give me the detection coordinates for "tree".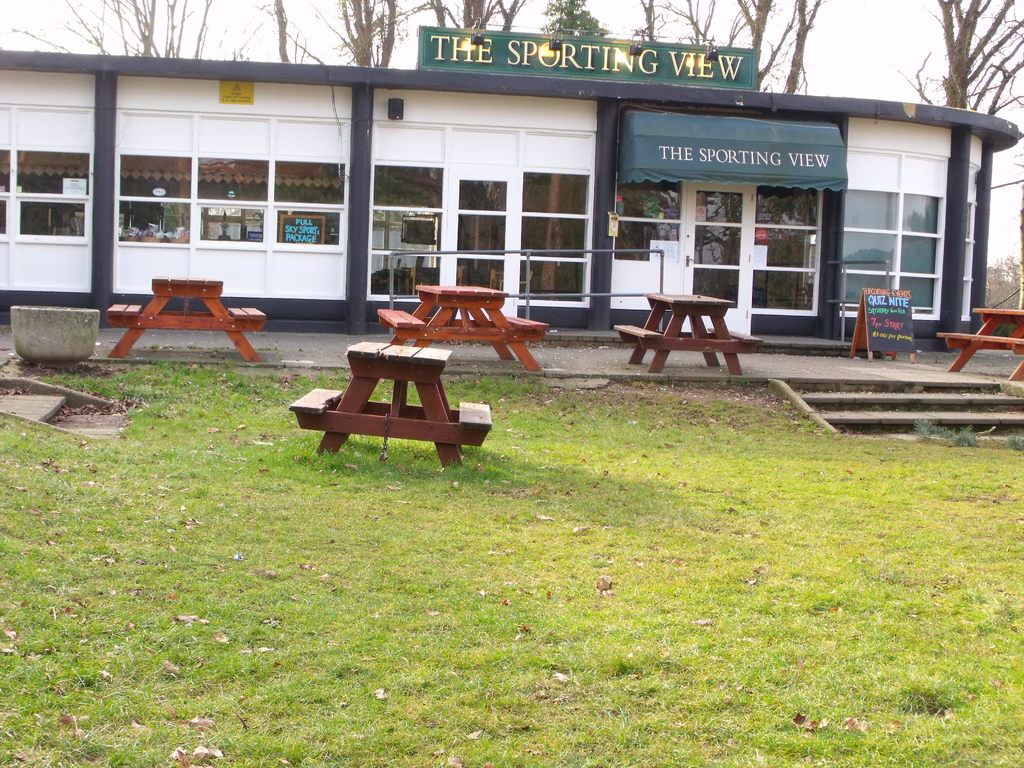
x1=894 y1=0 x2=1023 y2=116.
